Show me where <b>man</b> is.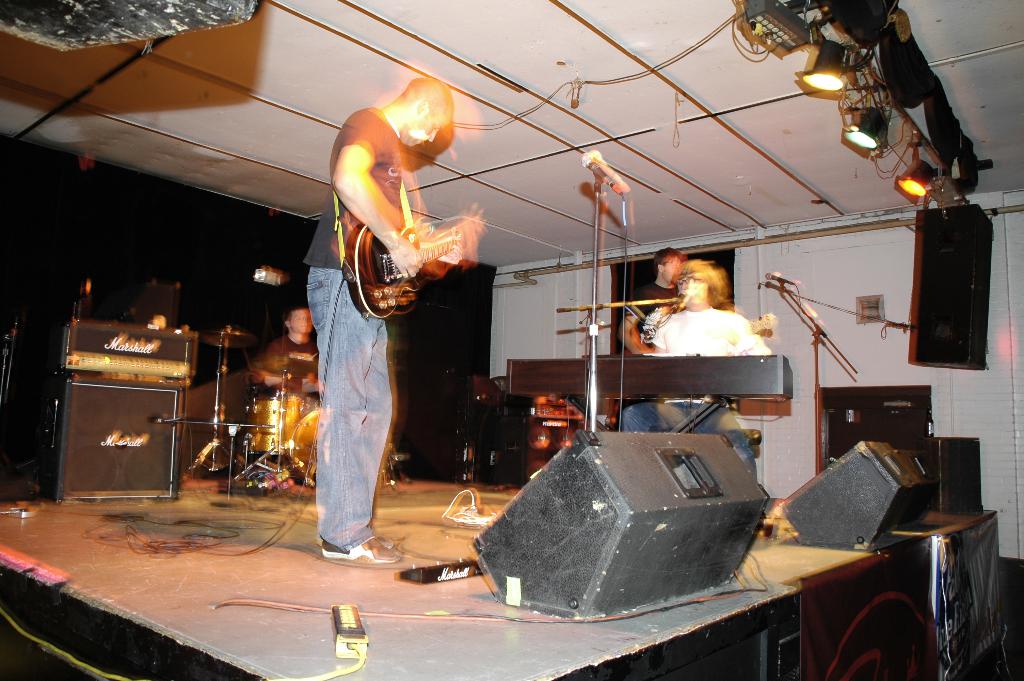
<b>man</b> is at l=615, t=242, r=693, b=357.
